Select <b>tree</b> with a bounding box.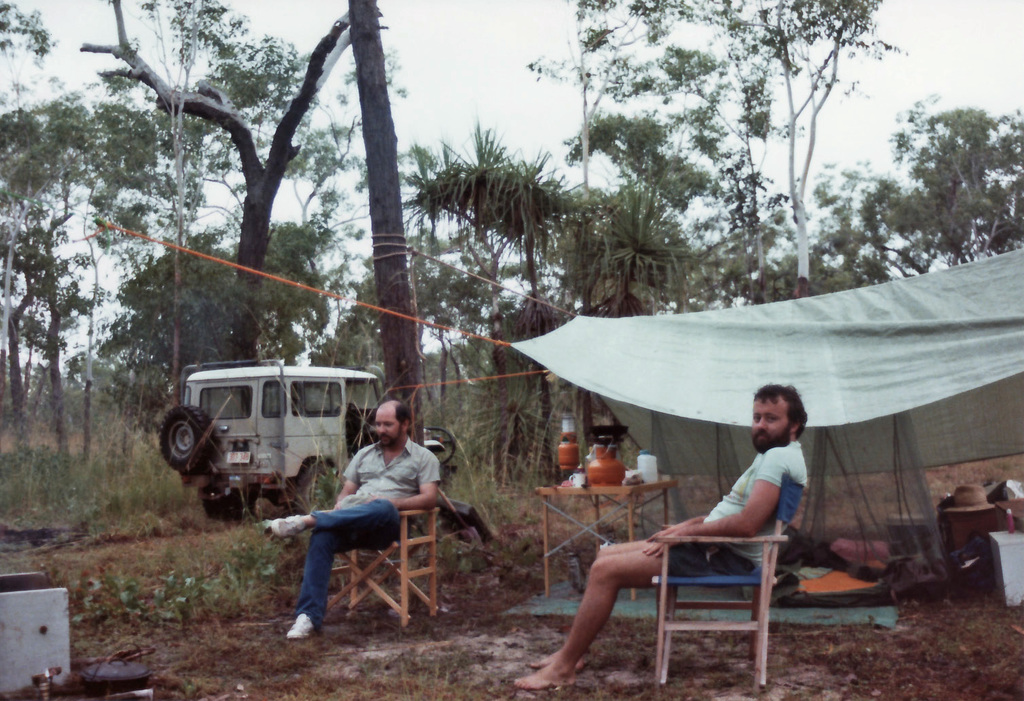
bbox(0, 105, 85, 430).
